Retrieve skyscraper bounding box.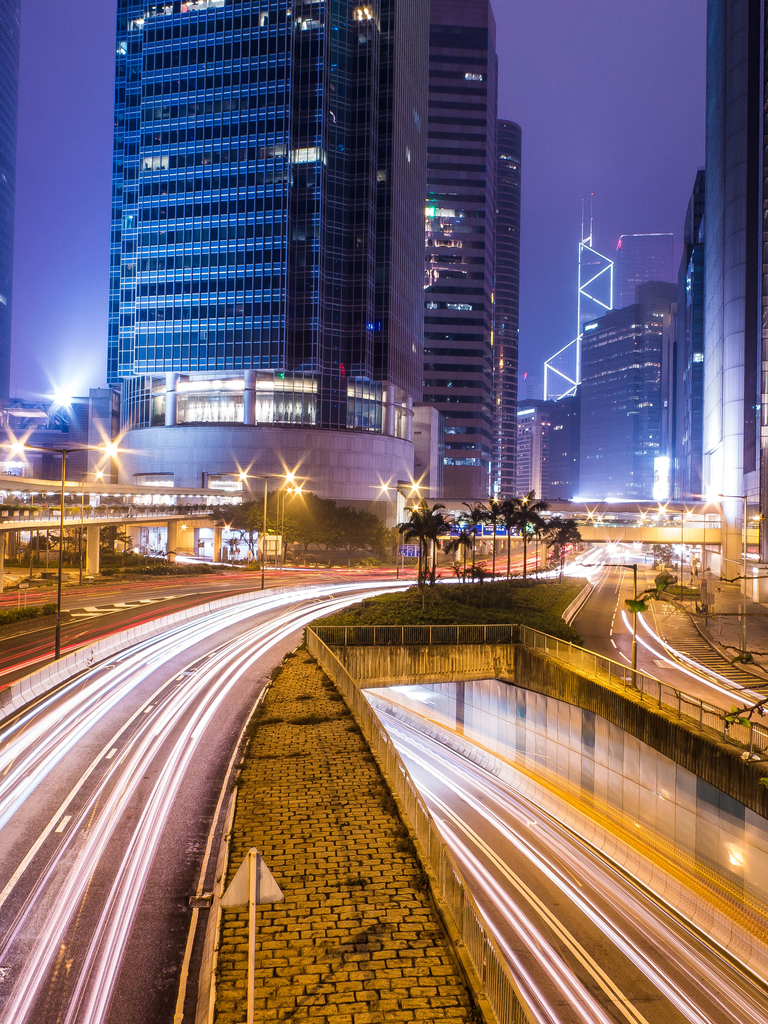
Bounding box: rect(364, 4, 498, 522).
